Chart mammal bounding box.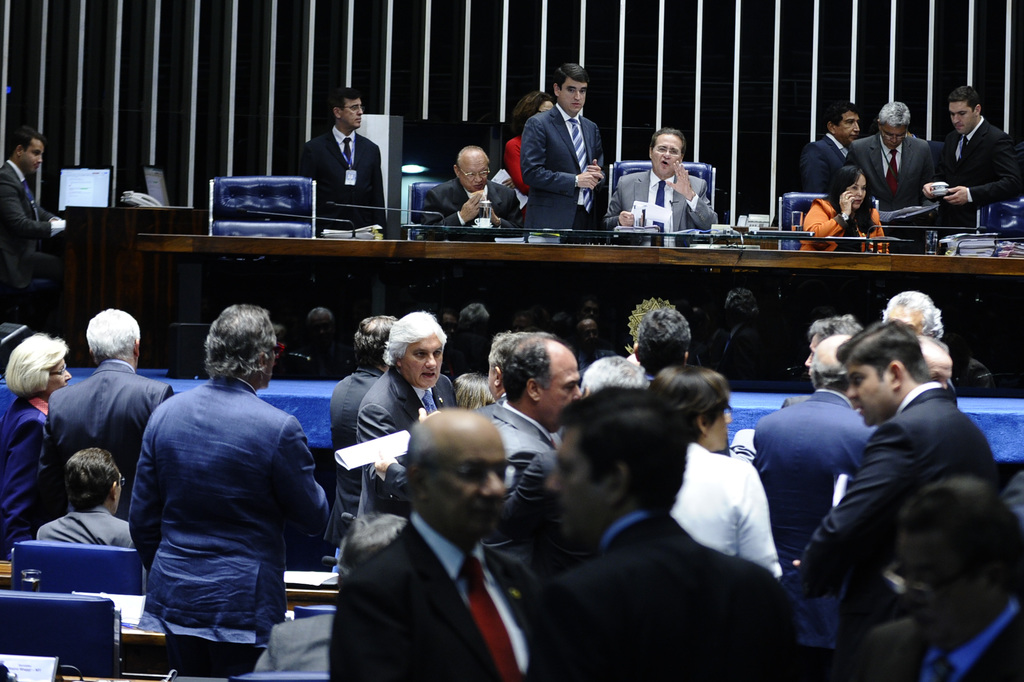
Charted: 321,398,562,681.
